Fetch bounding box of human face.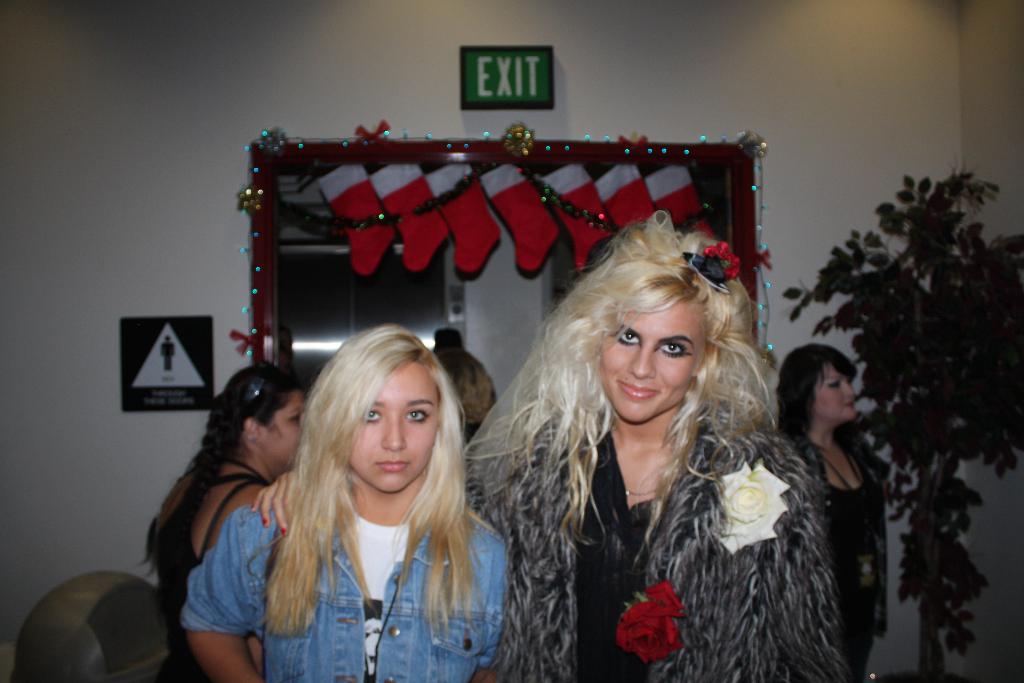
Bbox: l=815, t=366, r=855, b=422.
